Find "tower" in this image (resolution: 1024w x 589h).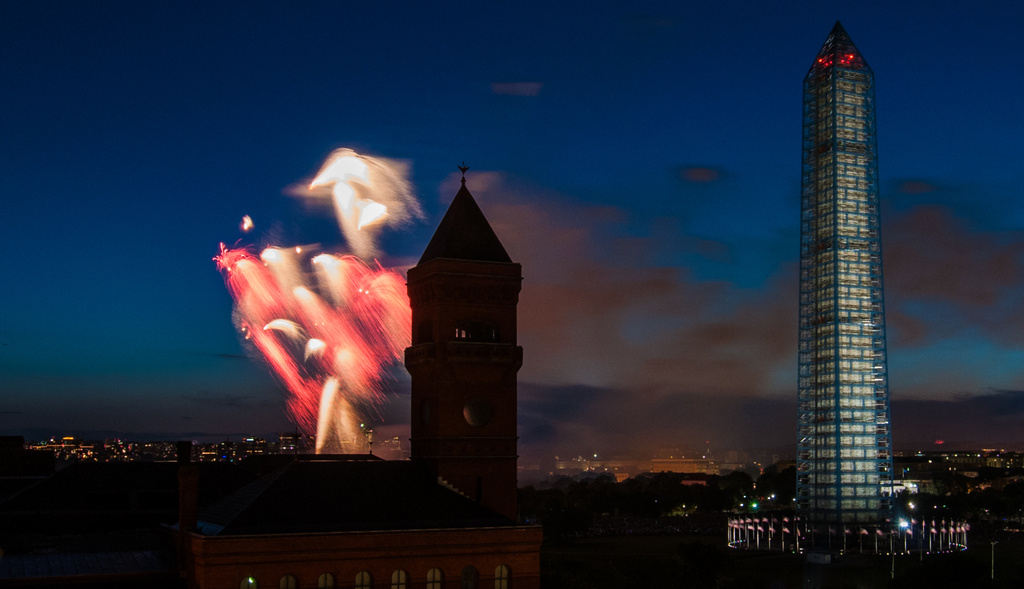
box=[390, 146, 547, 528].
